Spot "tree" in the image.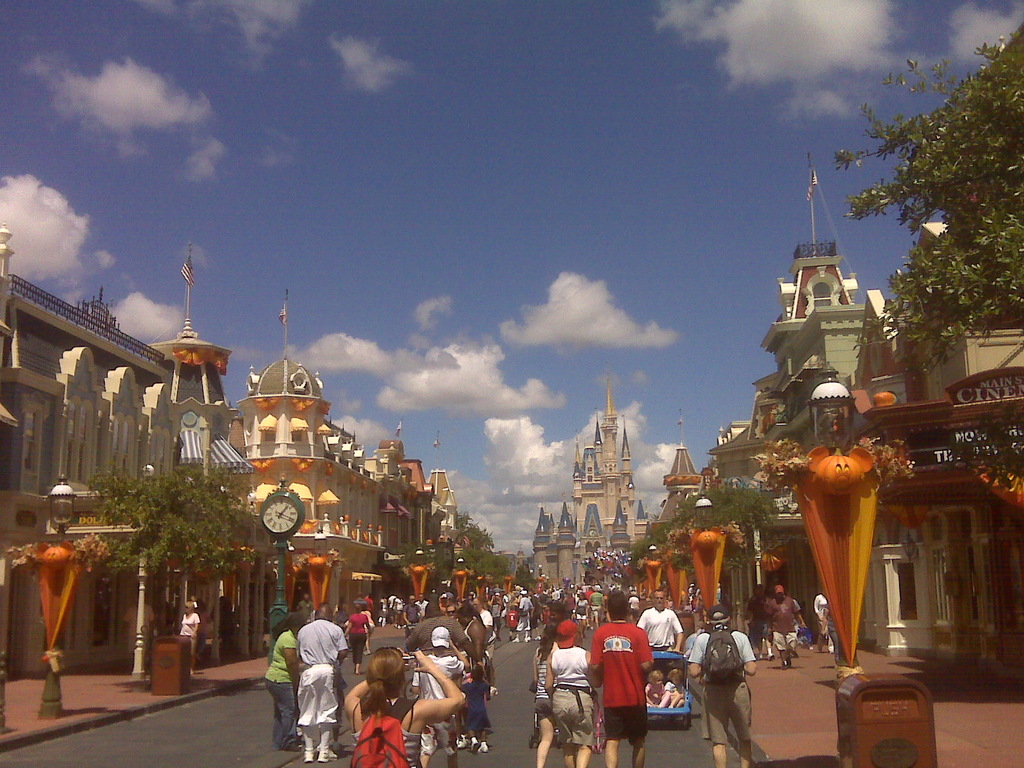
"tree" found at <box>630,481,790,618</box>.
